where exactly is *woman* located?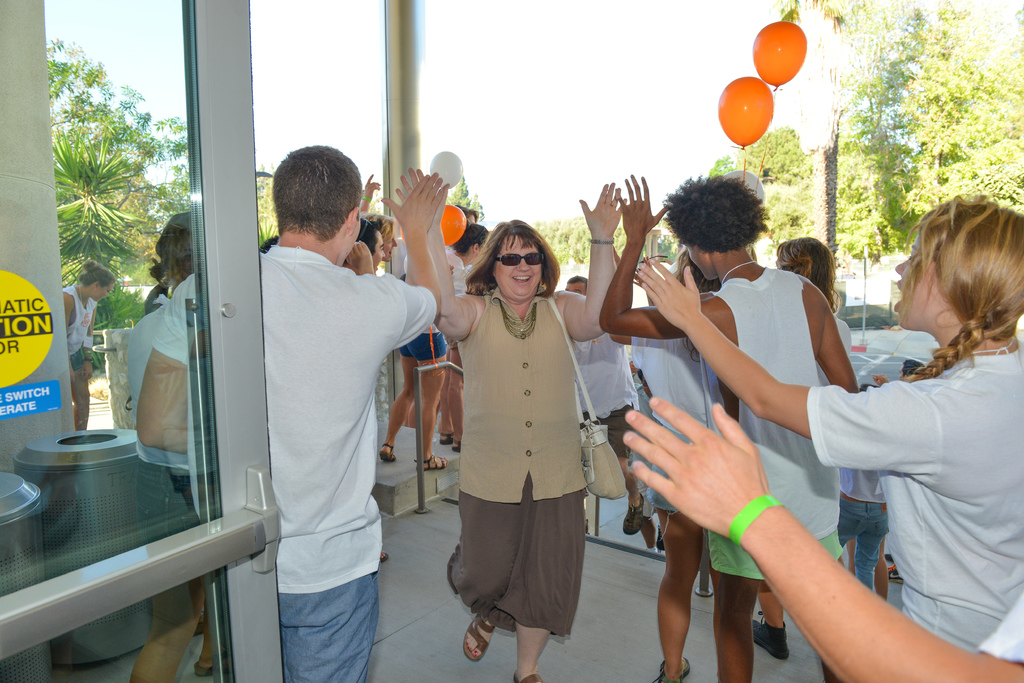
Its bounding box is bbox=(630, 188, 1023, 656).
